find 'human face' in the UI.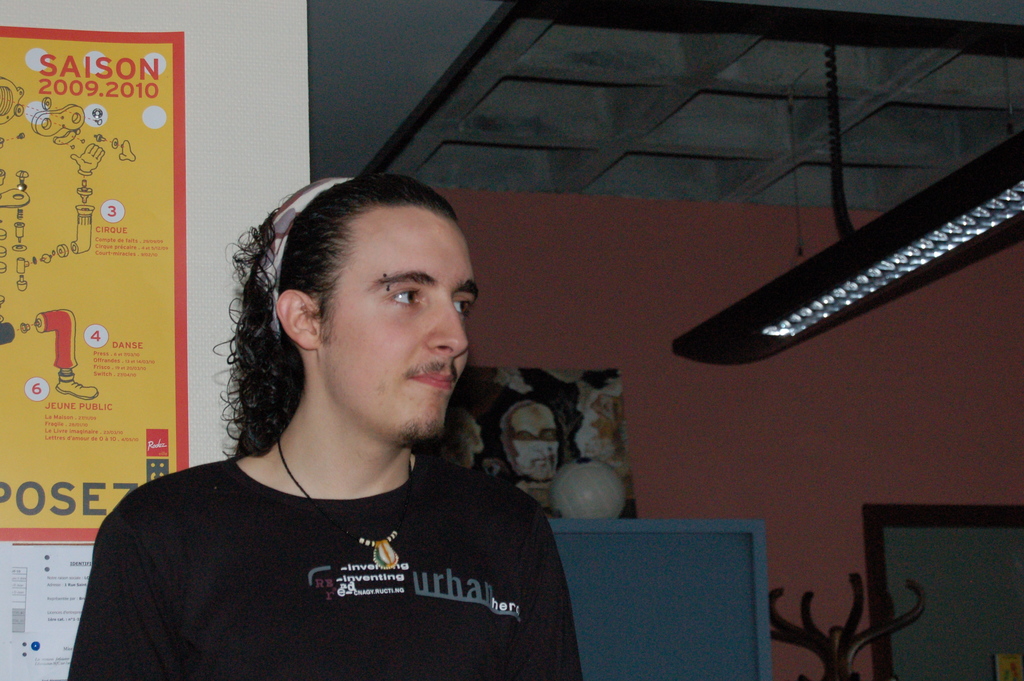
UI element at <region>319, 206, 472, 450</region>.
